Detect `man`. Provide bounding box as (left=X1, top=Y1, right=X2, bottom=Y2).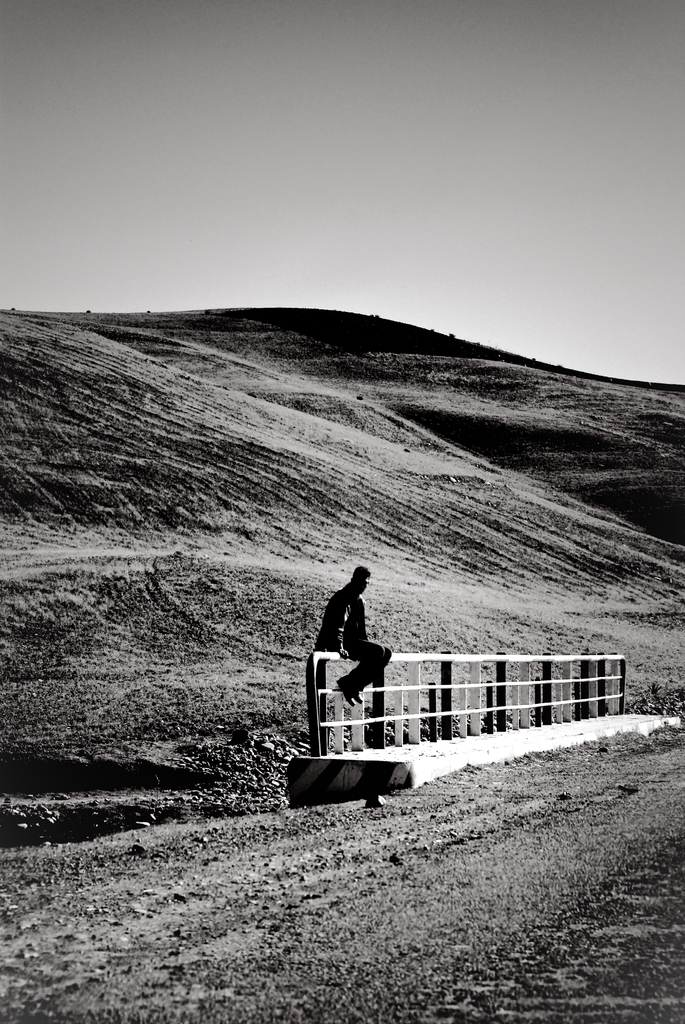
(left=319, top=566, right=390, bottom=707).
